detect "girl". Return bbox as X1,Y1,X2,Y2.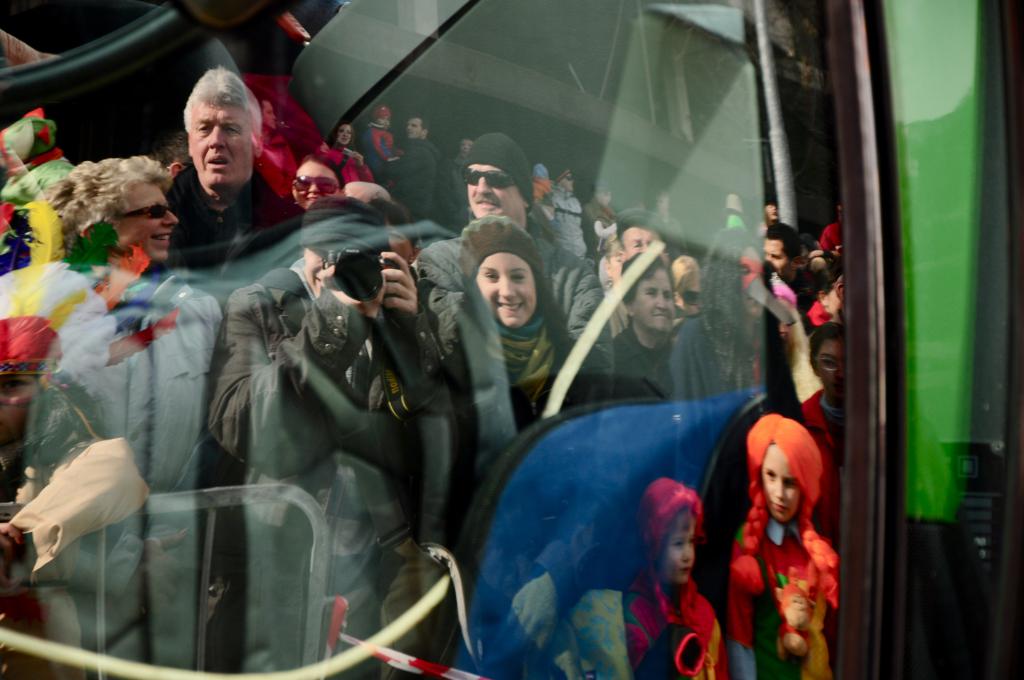
727,413,836,676.
